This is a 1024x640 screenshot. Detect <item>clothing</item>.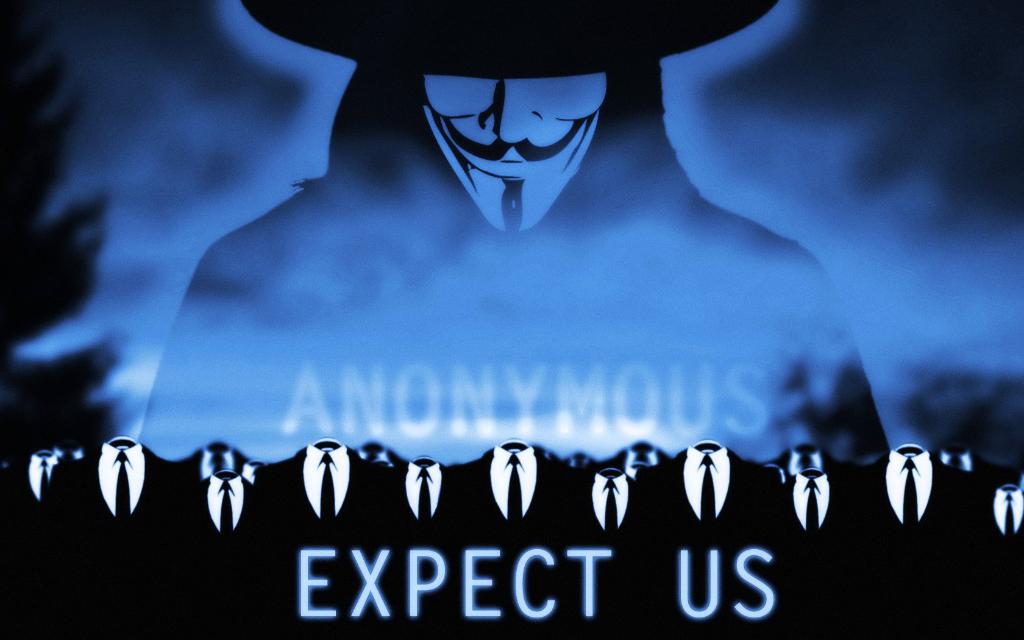
(left=976, top=488, right=1023, bottom=547).
